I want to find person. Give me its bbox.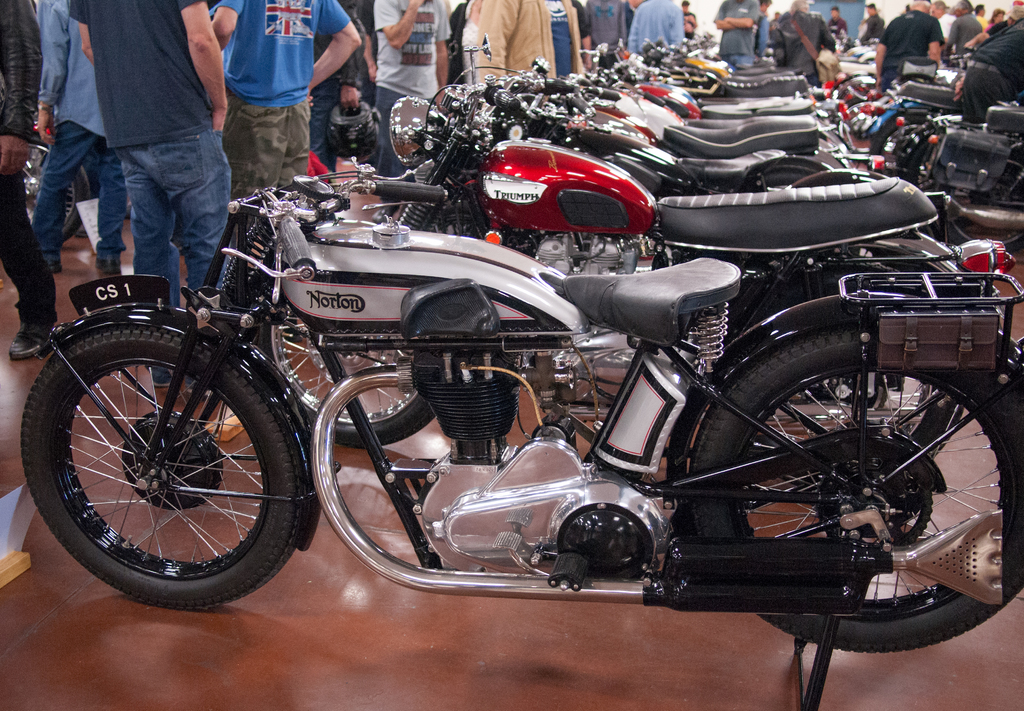
left=776, top=1, right=837, bottom=93.
